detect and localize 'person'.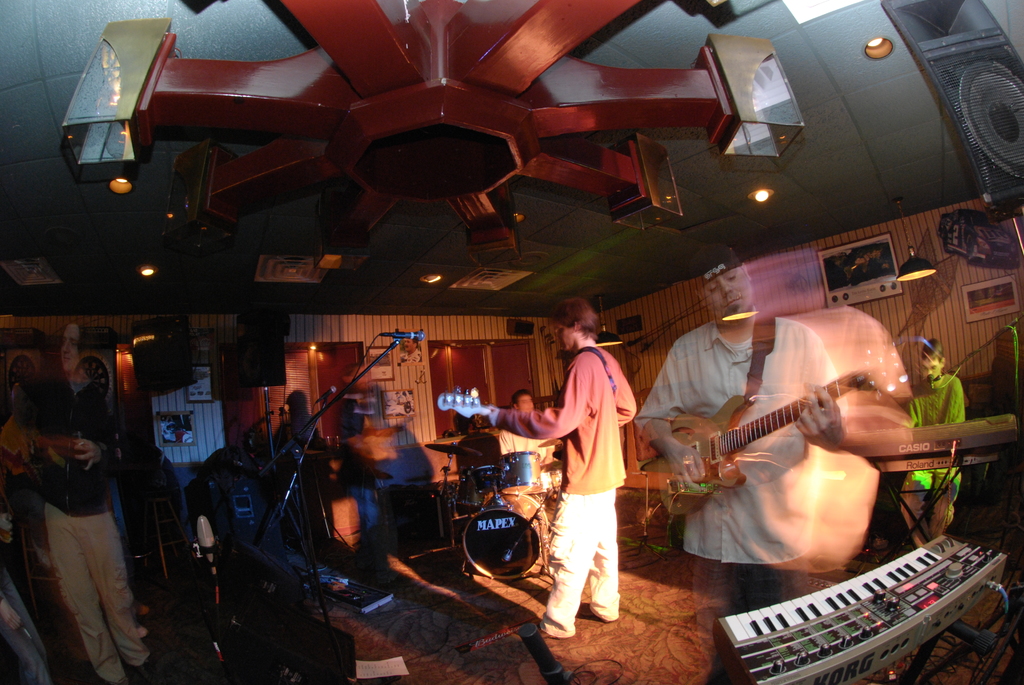
Localized at <region>332, 365, 382, 542</region>.
